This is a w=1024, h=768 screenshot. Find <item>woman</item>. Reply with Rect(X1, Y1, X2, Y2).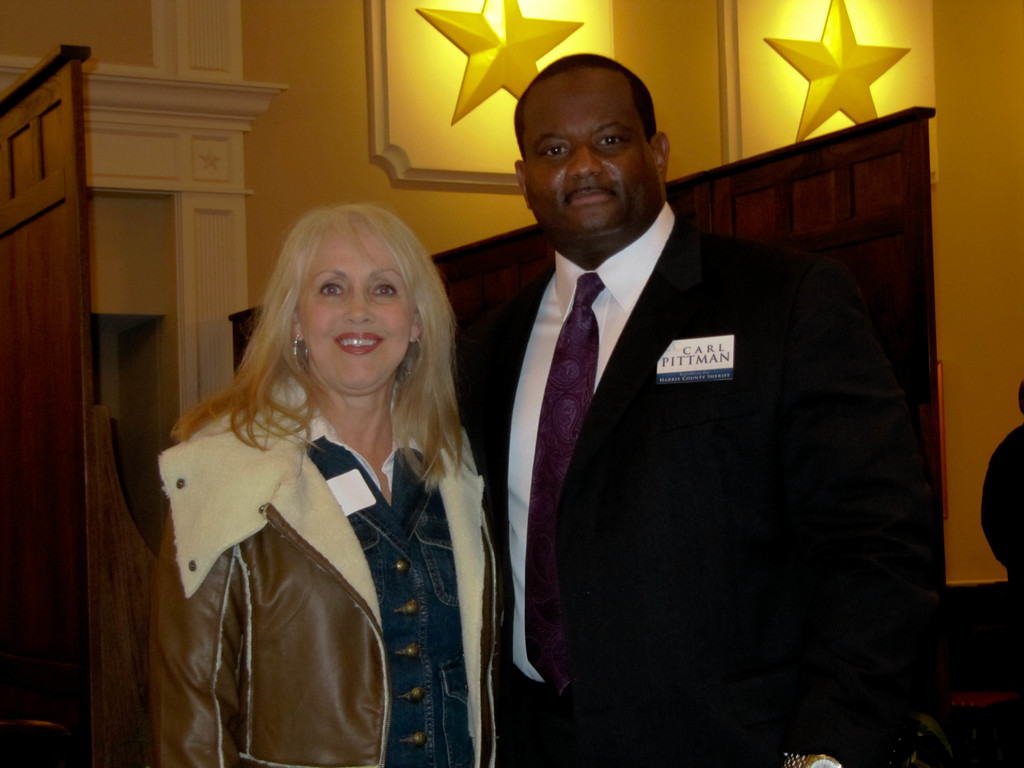
Rect(240, 170, 532, 755).
